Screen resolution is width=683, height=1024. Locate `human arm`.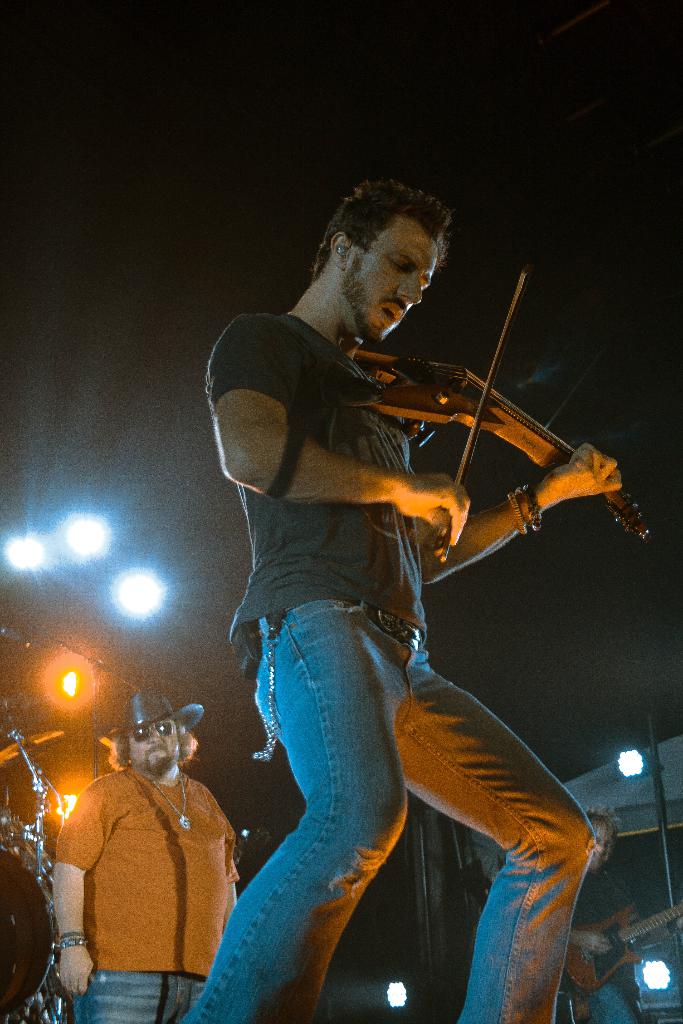
bbox=(233, 331, 381, 548).
